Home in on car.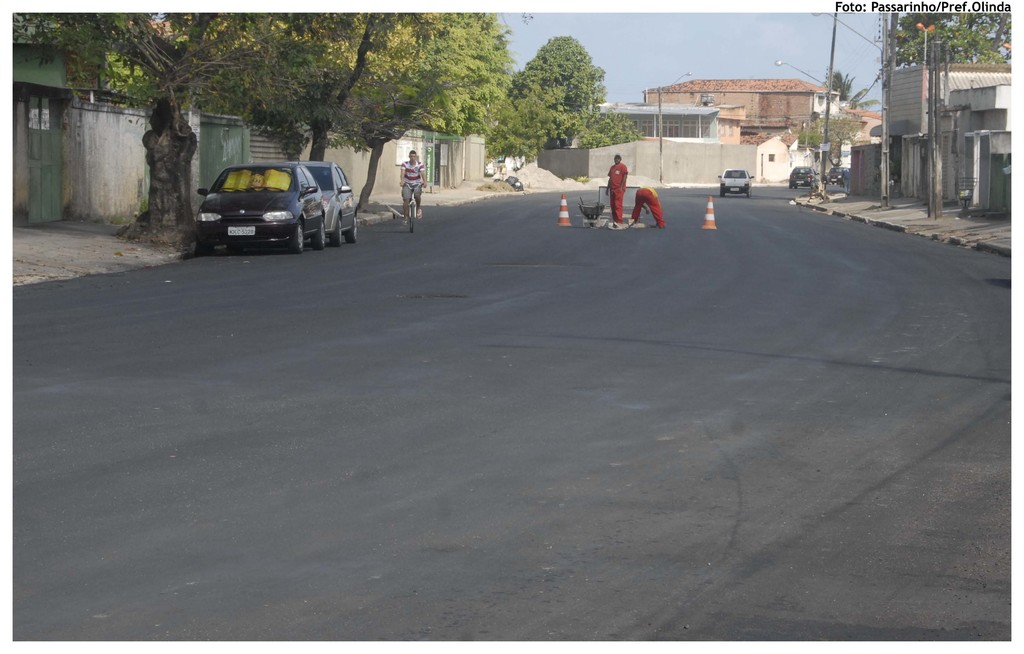
Homed in at x1=186 y1=147 x2=348 y2=249.
